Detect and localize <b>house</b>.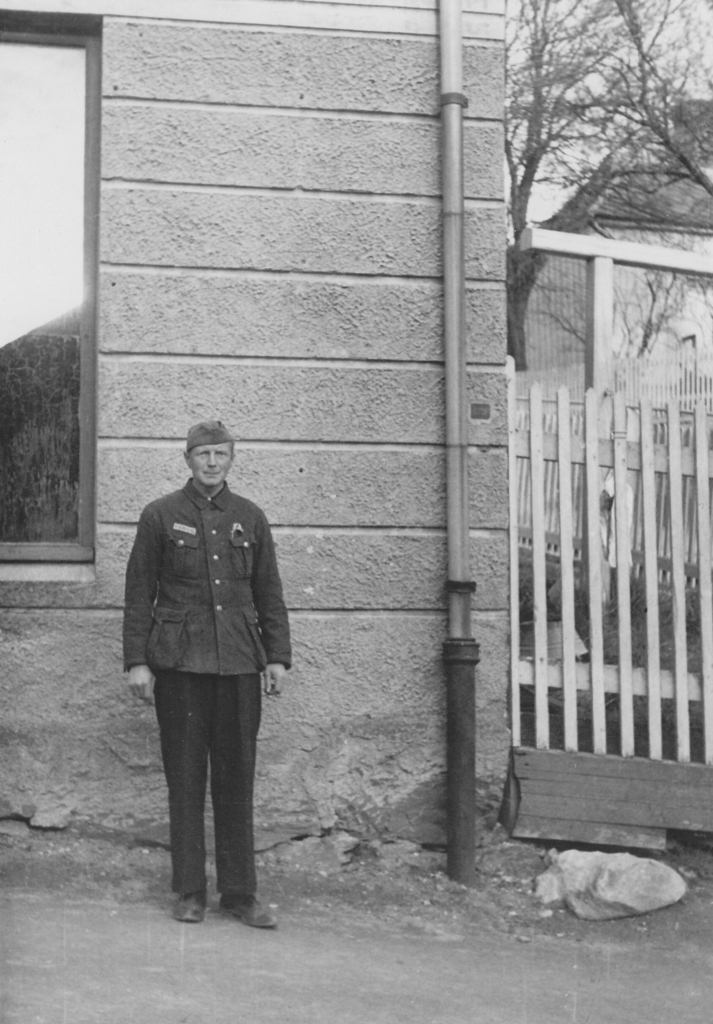
Localized at (0, 2, 712, 853).
